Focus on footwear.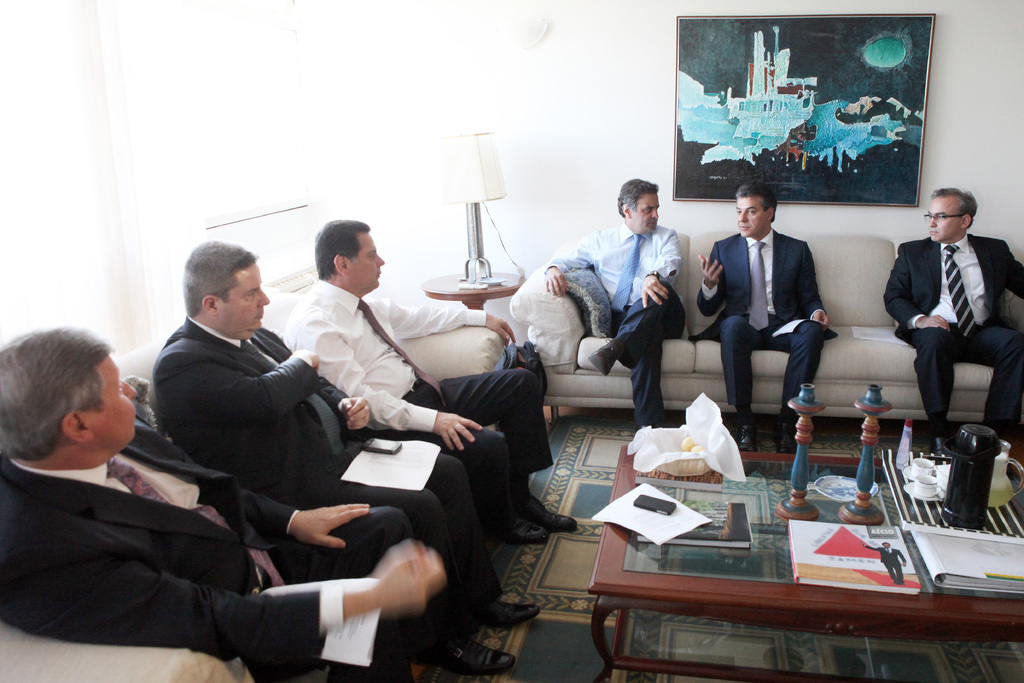
Focused at 586 337 621 375.
